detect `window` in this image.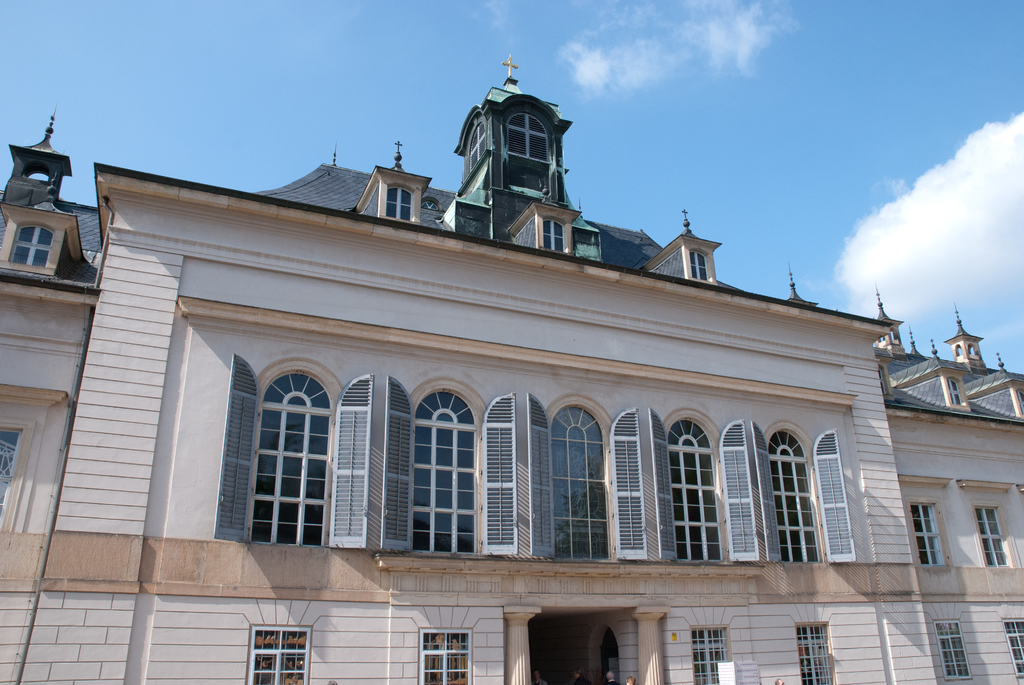
Detection: bbox(796, 624, 833, 684).
